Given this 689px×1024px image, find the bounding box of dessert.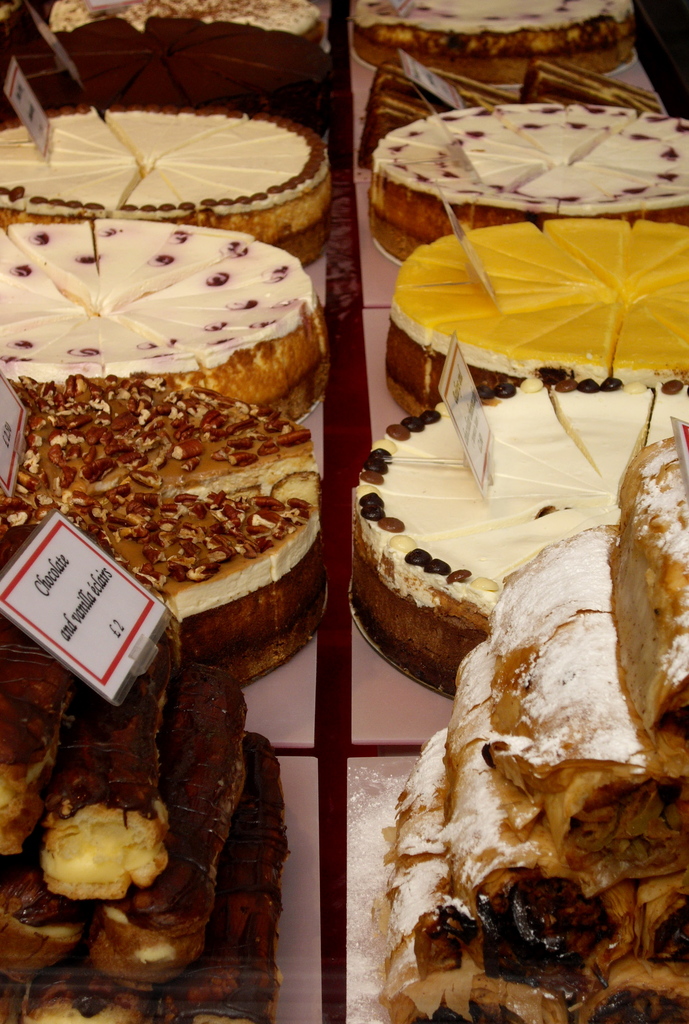
Rect(0, 11, 337, 135).
